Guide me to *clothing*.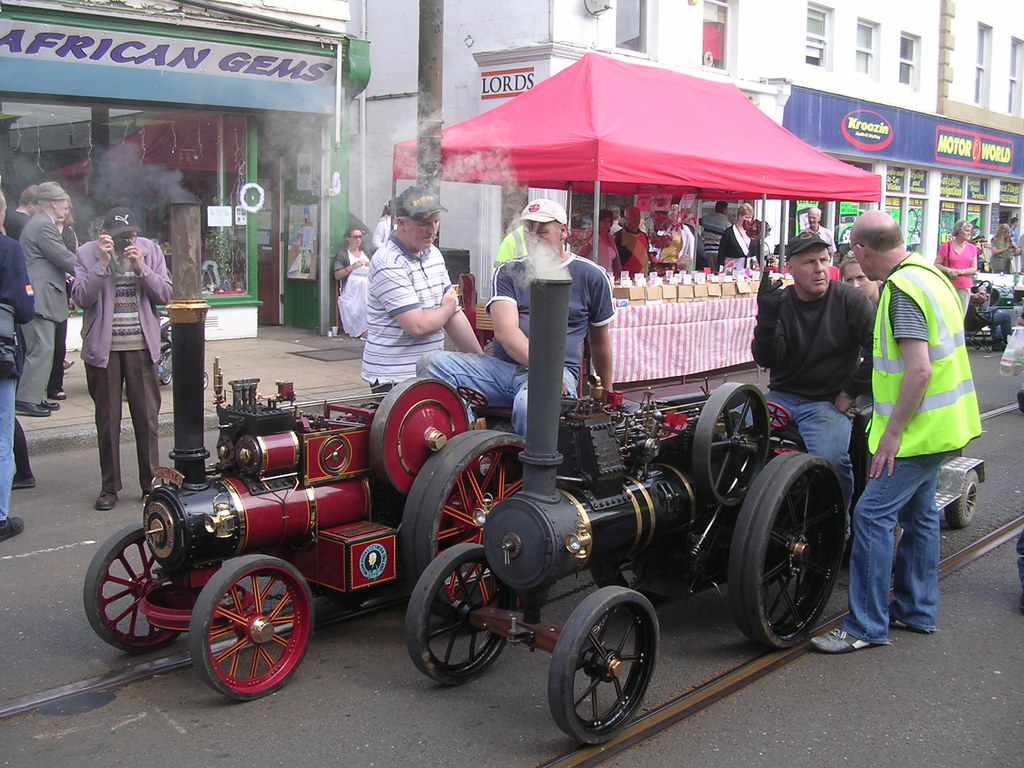
Guidance: <box>746,276,877,529</box>.
